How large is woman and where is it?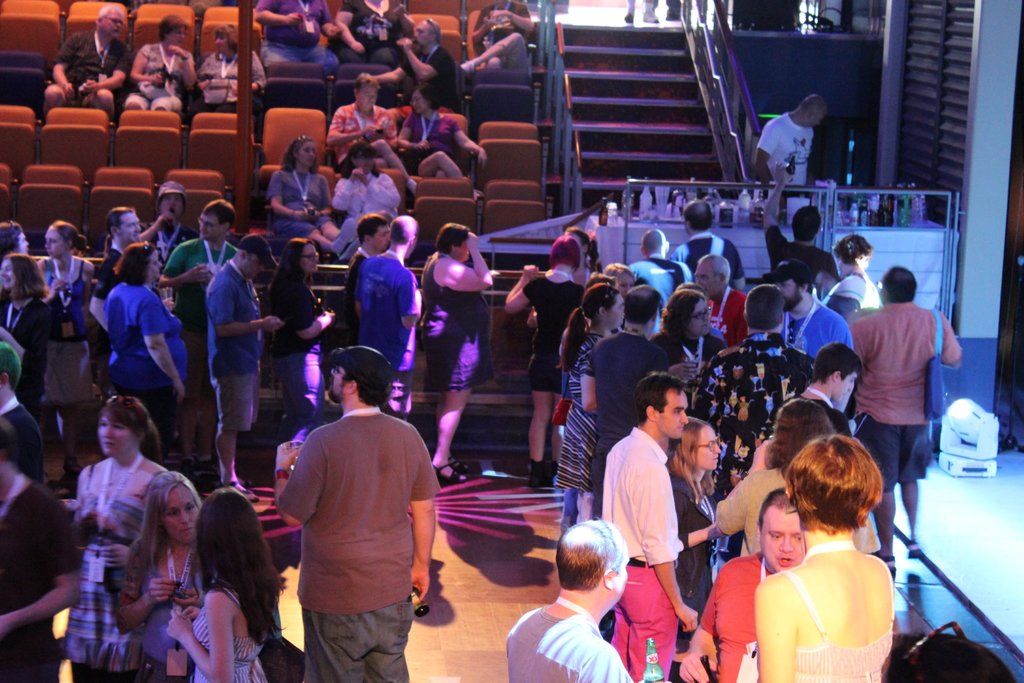
Bounding box: l=196, t=23, r=269, b=133.
